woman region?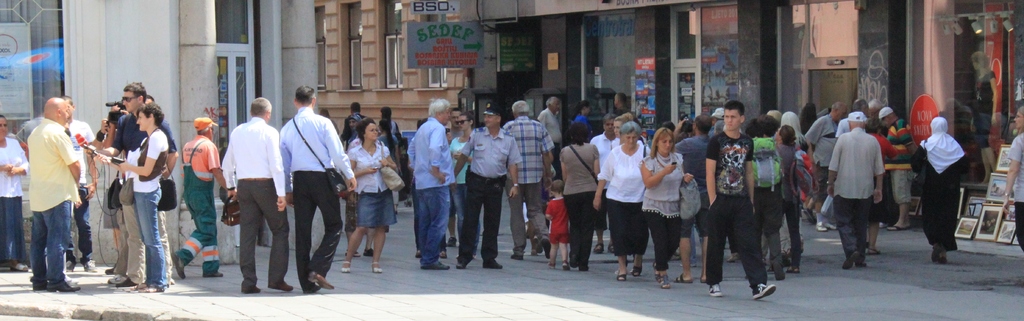
detection(912, 115, 970, 262)
